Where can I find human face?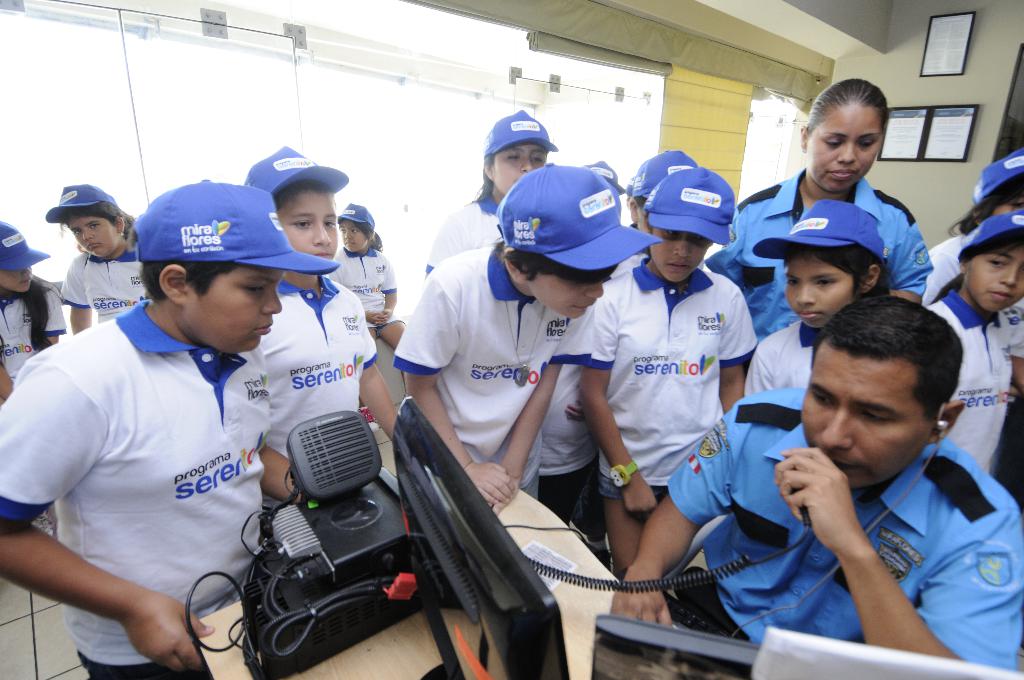
You can find it at (3, 261, 36, 294).
